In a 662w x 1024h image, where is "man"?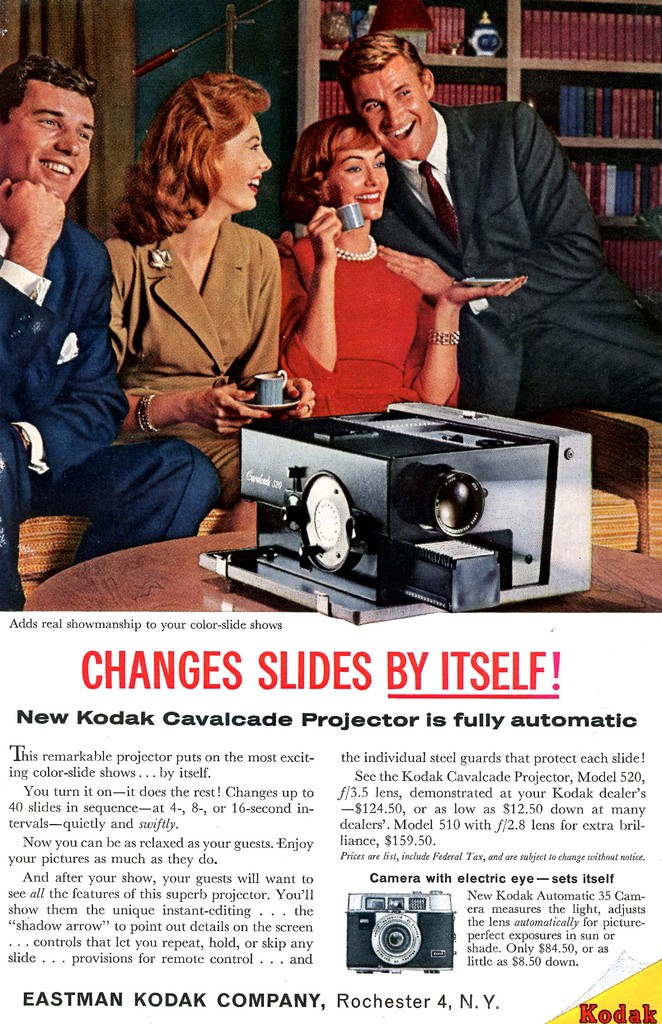
BBox(305, 55, 611, 418).
